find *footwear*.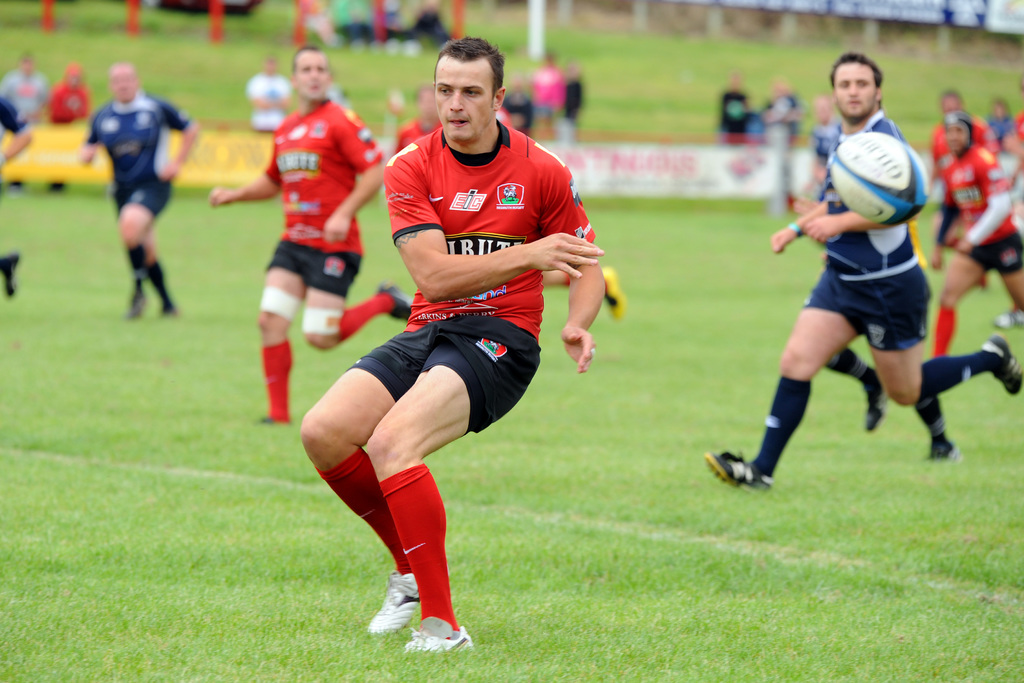
Rect(365, 572, 419, 635).
